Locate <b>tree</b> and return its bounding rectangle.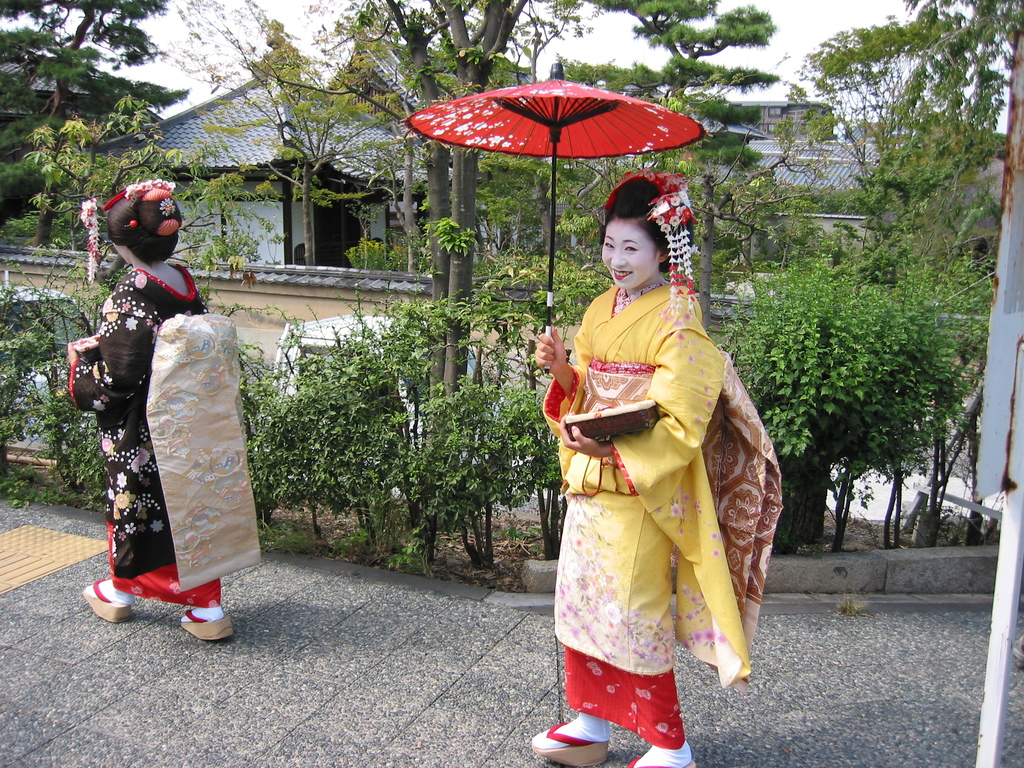
rect(26, 97, 276, 258).
